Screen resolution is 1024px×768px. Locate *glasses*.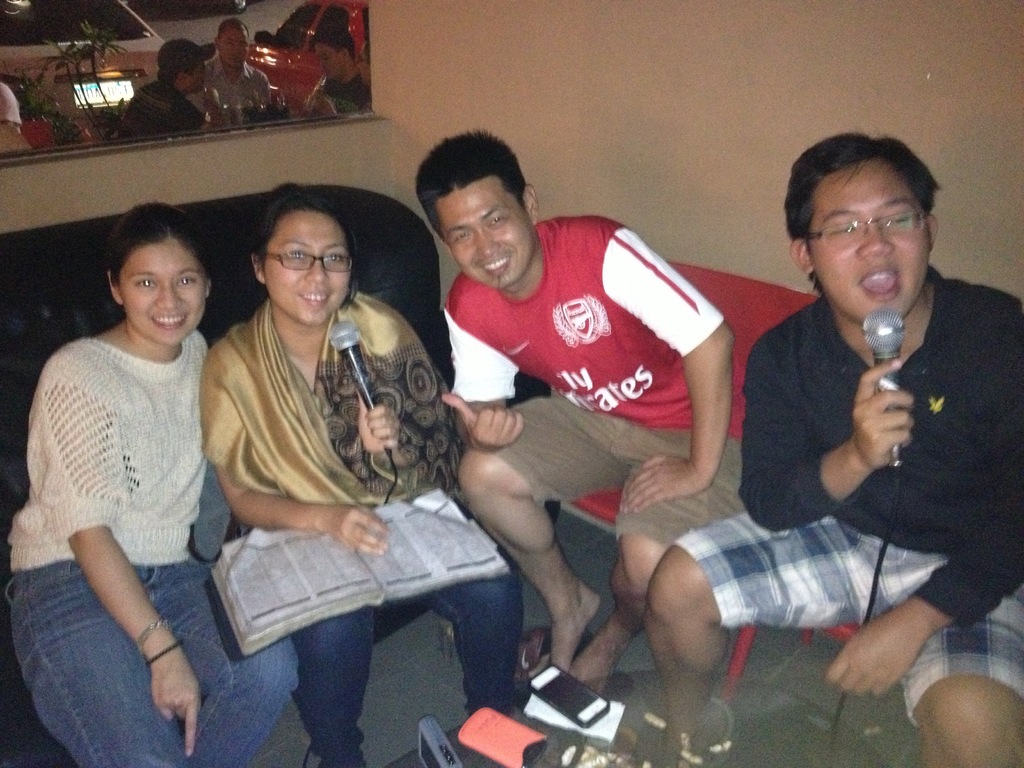
803 209 936 257.
